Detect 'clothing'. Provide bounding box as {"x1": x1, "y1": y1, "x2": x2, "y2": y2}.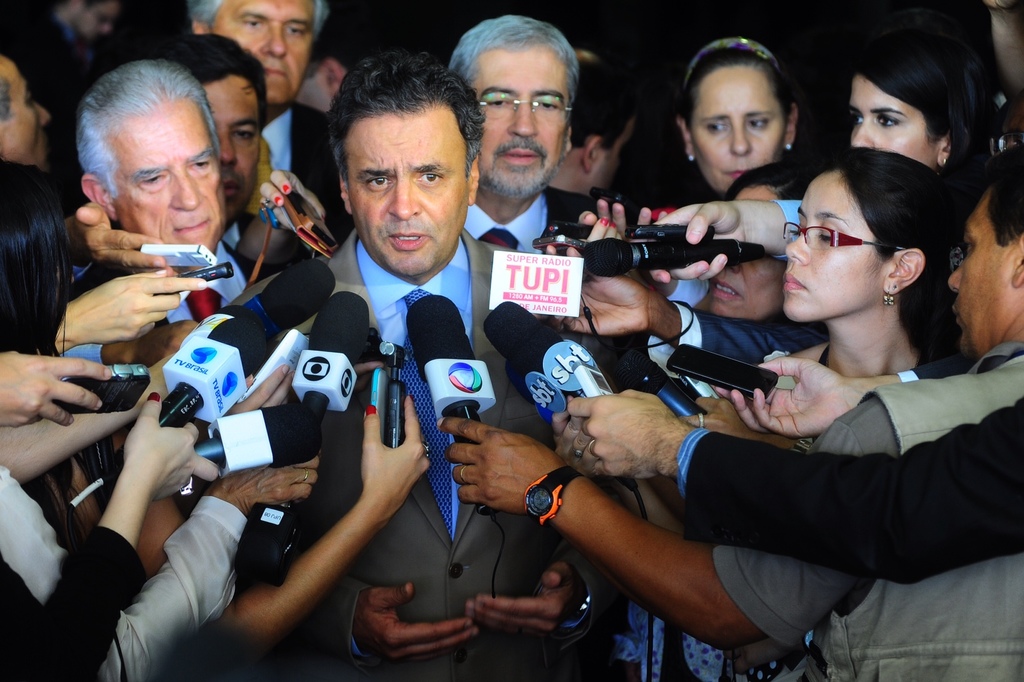
{"x1": 457, "y1": 187, "x2": 670, "y2": 250}.
